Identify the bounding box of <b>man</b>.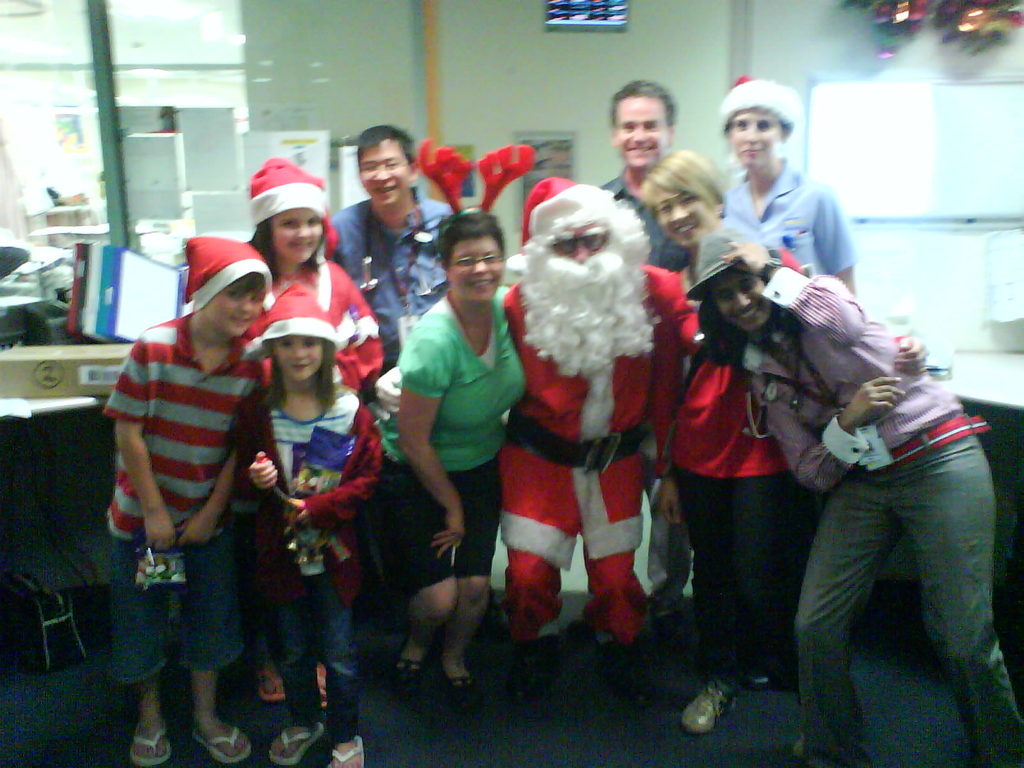
{"x1": 714, "y1": 68, "x2": 855, "y2": 294}.
